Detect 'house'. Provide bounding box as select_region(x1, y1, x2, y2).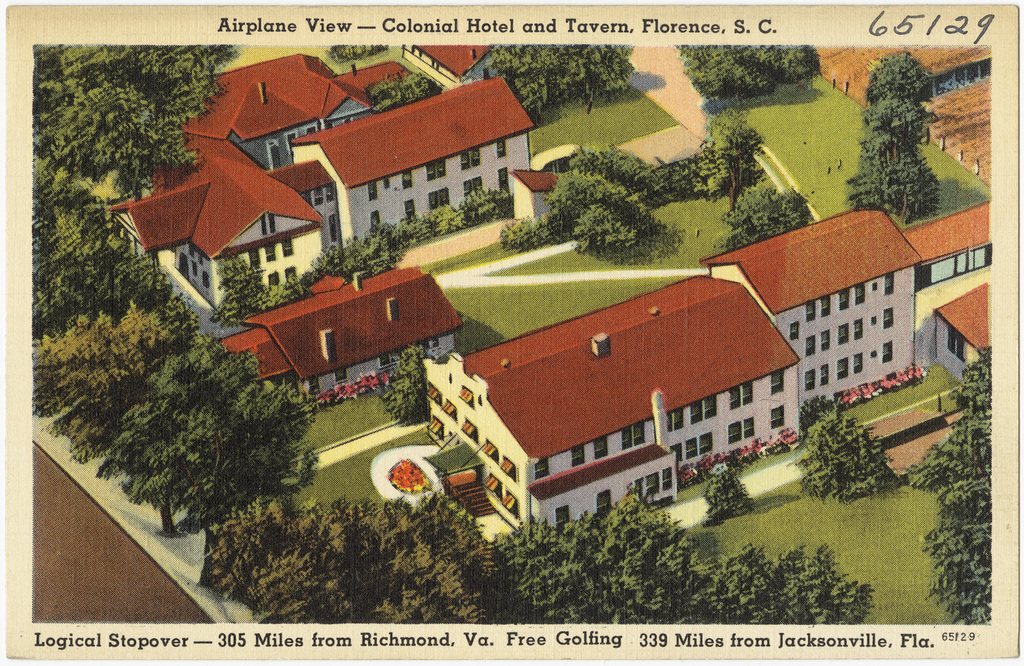
select_region(420, 271, 799, 529).
